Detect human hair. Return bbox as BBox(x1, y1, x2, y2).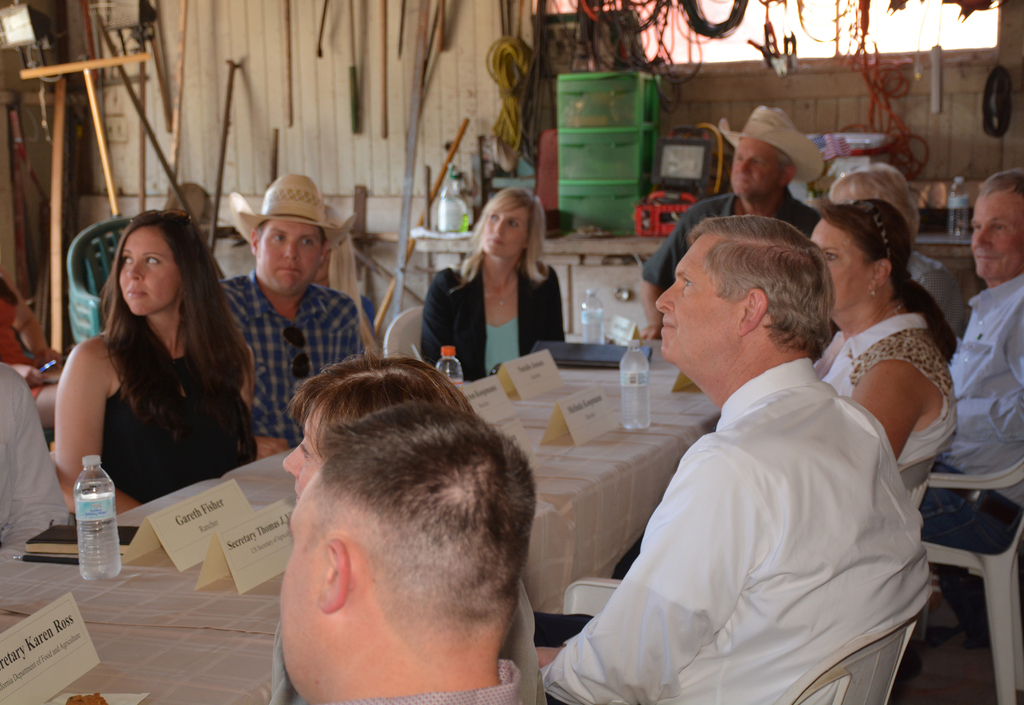
BBox(99, 204, 260, 457).
